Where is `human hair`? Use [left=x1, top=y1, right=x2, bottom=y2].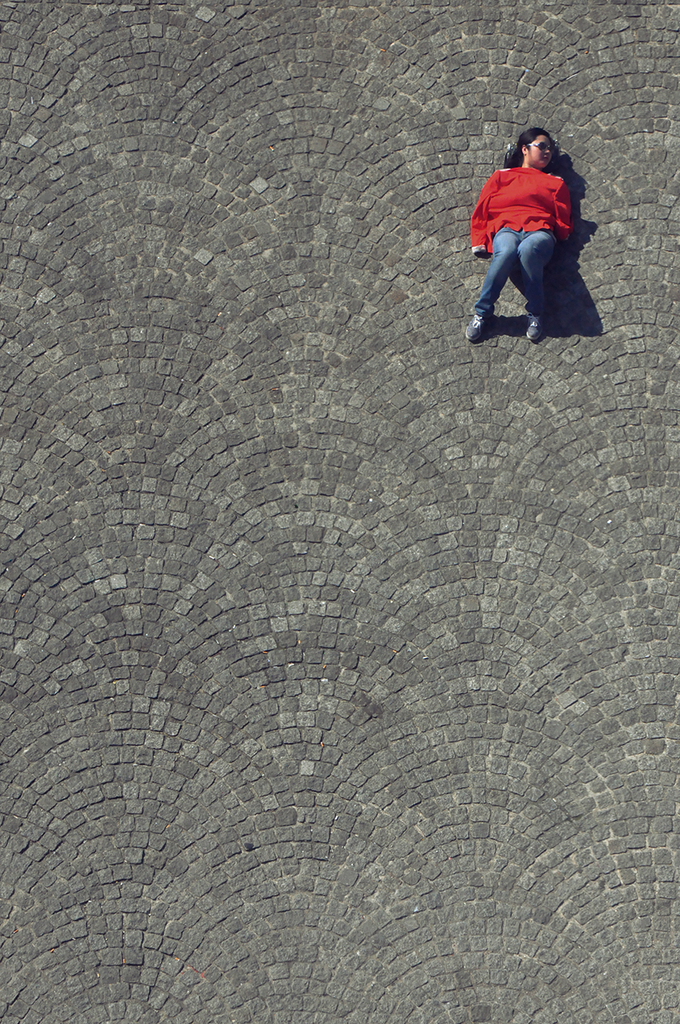
[left=502, top=125, right=552, bottom=166].
